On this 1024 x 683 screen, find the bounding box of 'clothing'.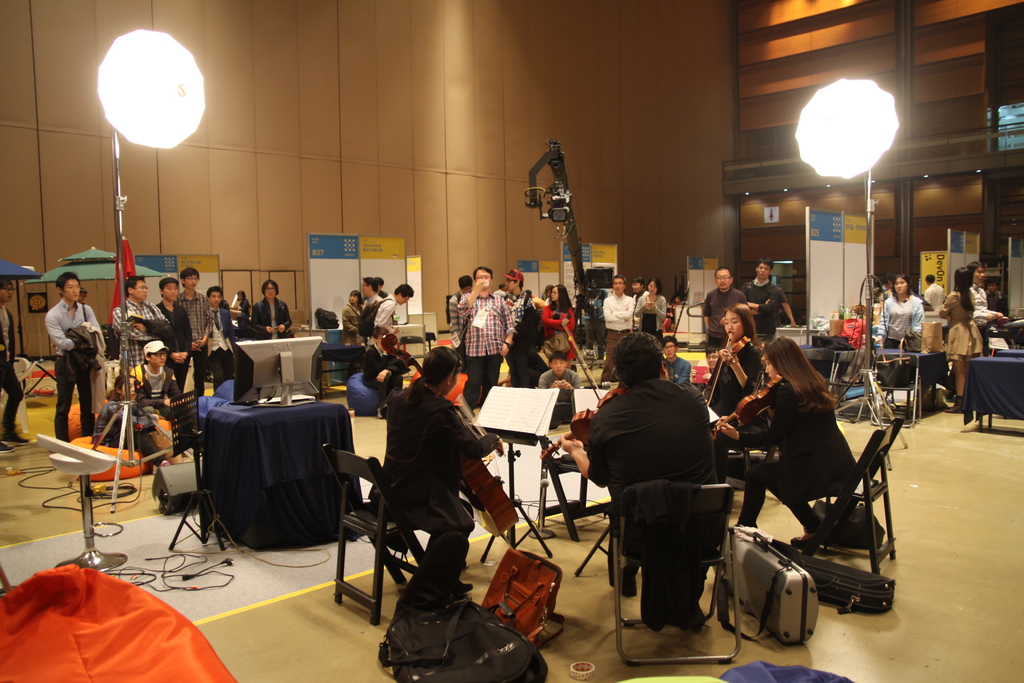
Bounding box: x1=338 y1=302 x2=364 y2=339.
